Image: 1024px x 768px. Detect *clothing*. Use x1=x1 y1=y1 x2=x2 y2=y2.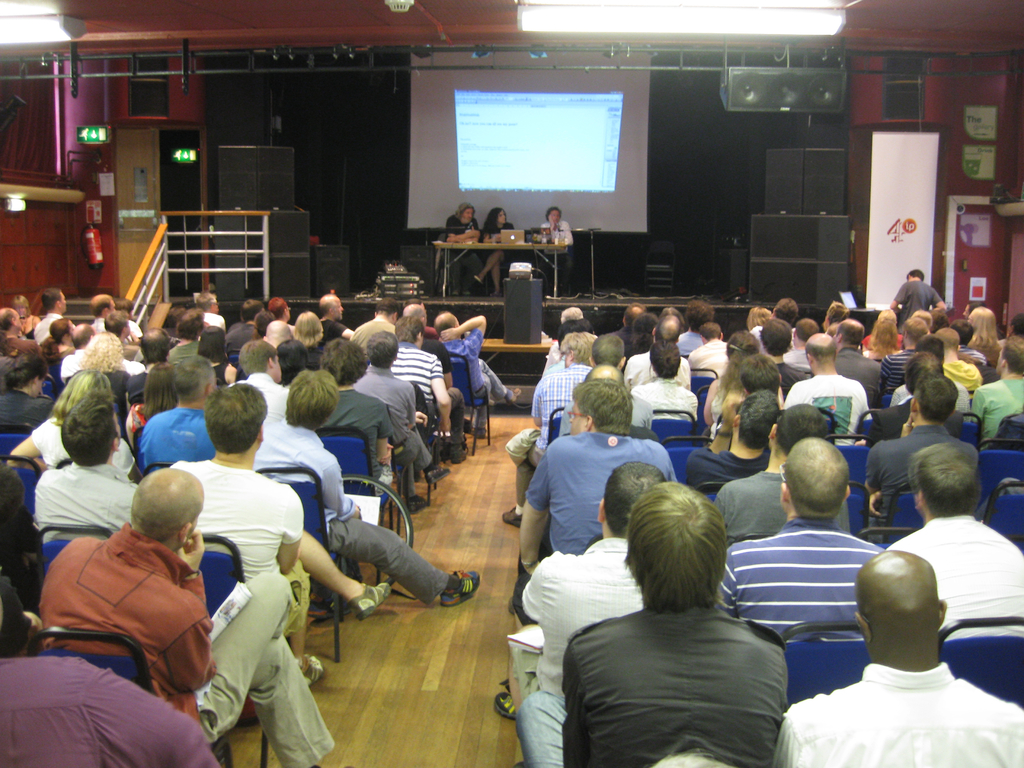
x1=0 y1=655 x2=221 y2=767.
